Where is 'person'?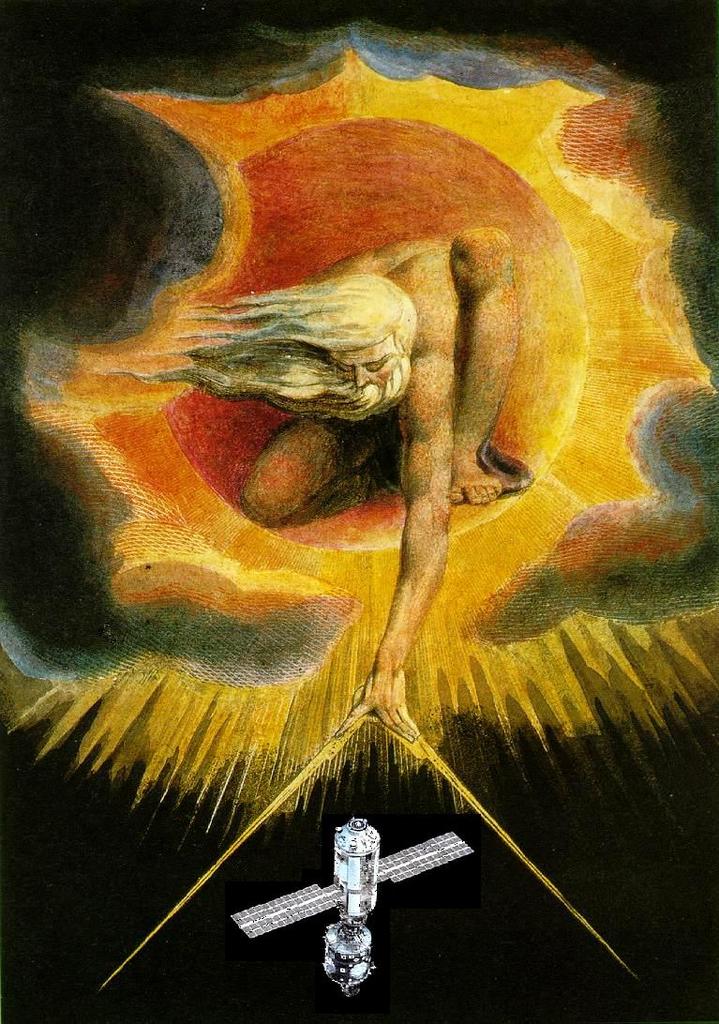
box(132, 222, 518, 737).
